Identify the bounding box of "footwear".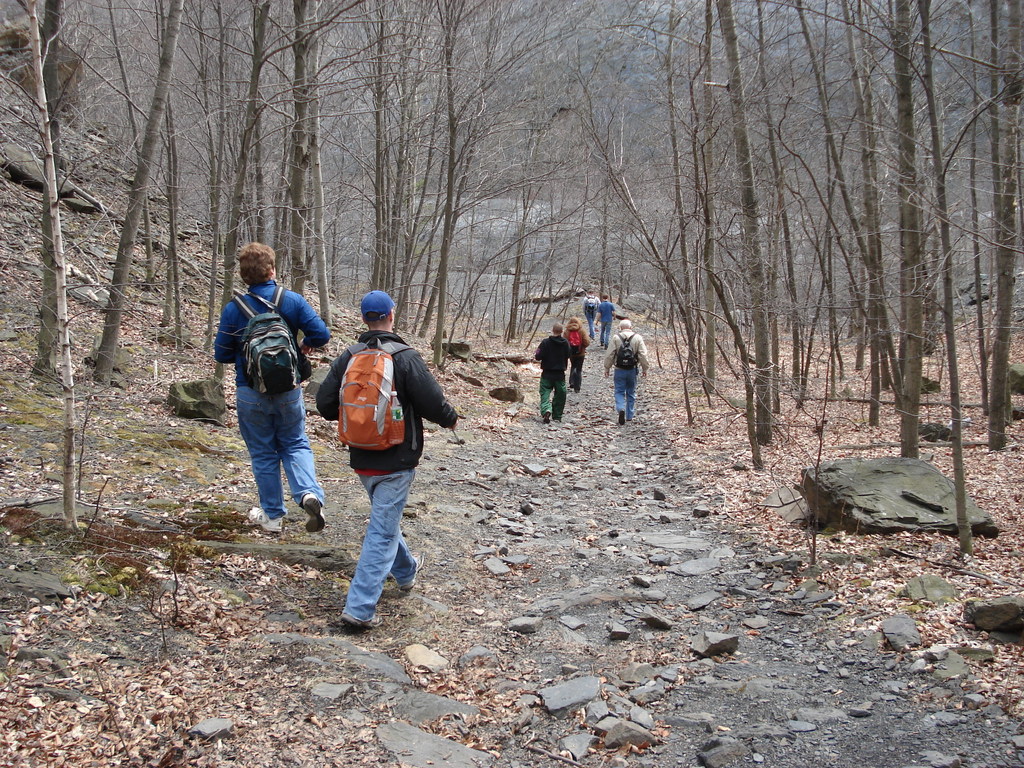
locate(340, 616, 385, 627).
